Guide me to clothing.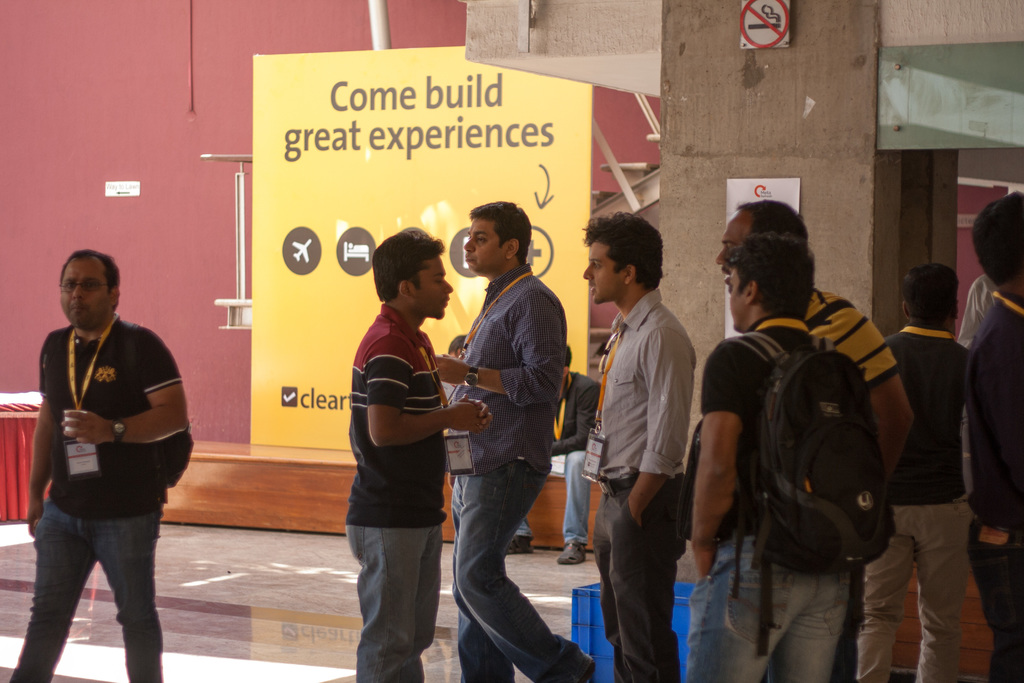
Guidance: crop(596, 297, 707, 682).
